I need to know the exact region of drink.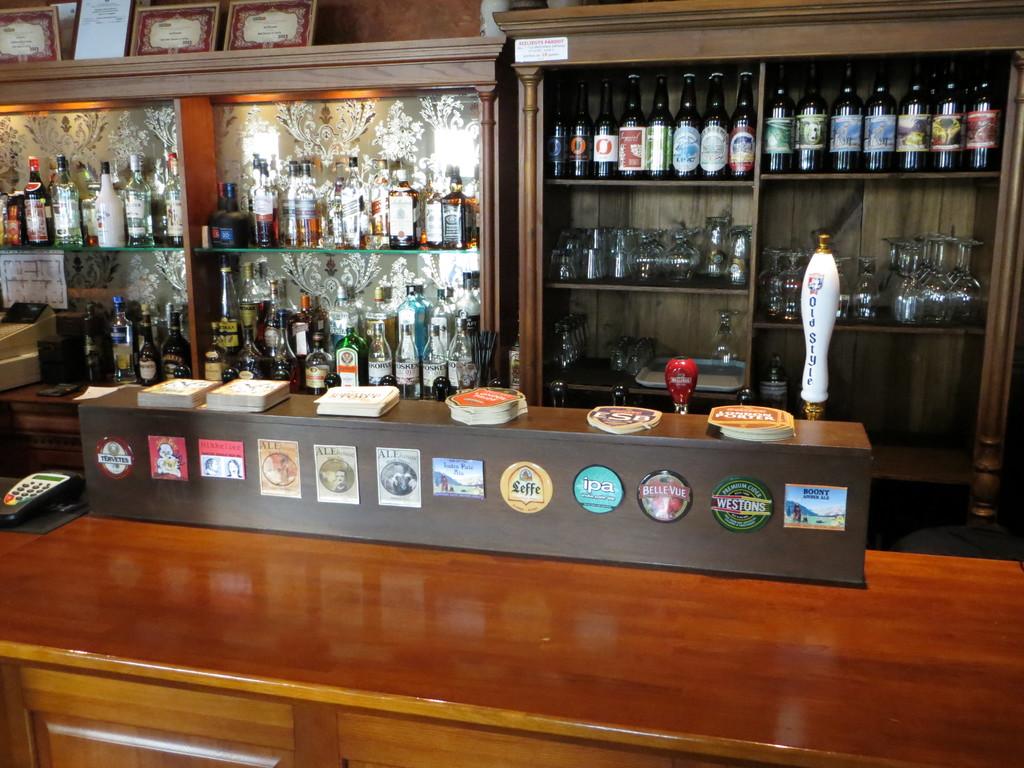
Region: BBox(703, 68, 729, 181).
